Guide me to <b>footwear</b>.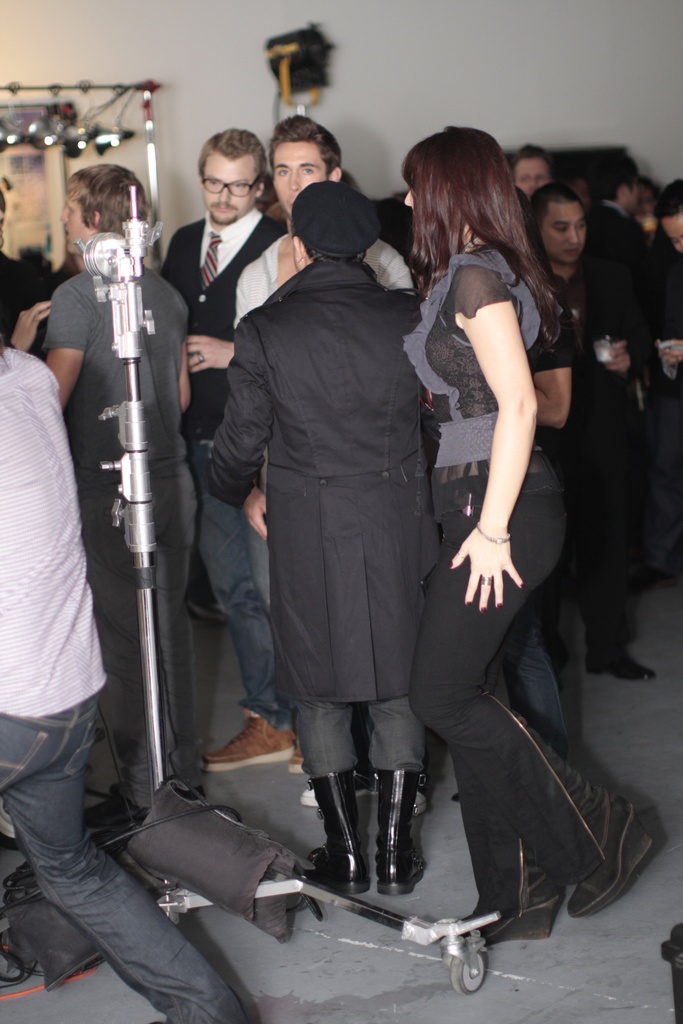
Guidance: (left=557, top=756, right=670, bottom=939).
